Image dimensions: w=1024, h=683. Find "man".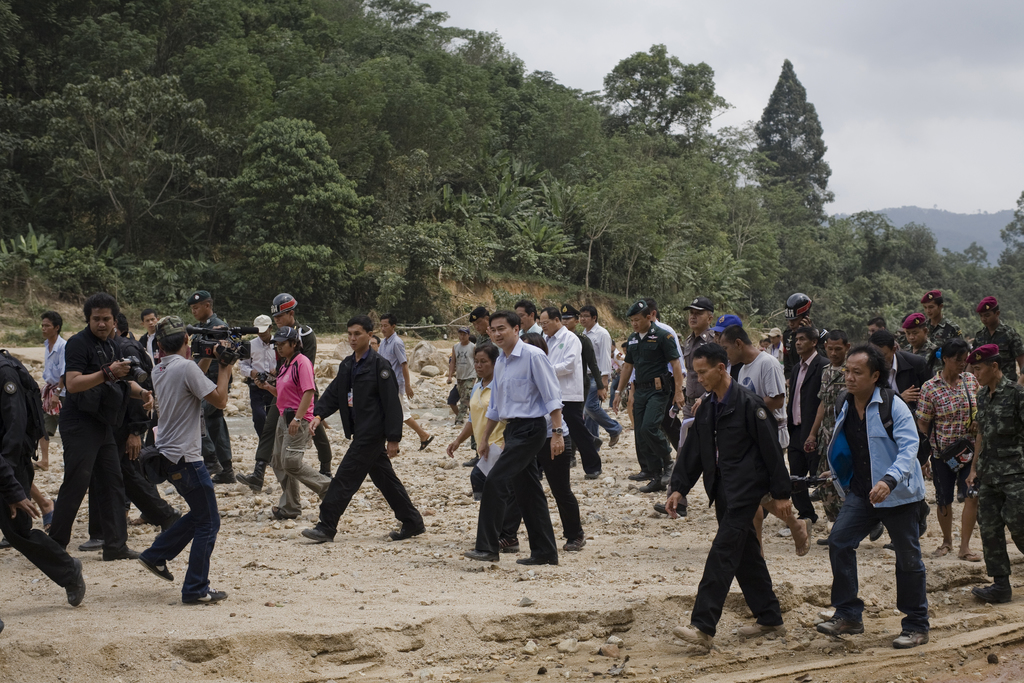
bbox=[713, 315, 743, 381].
